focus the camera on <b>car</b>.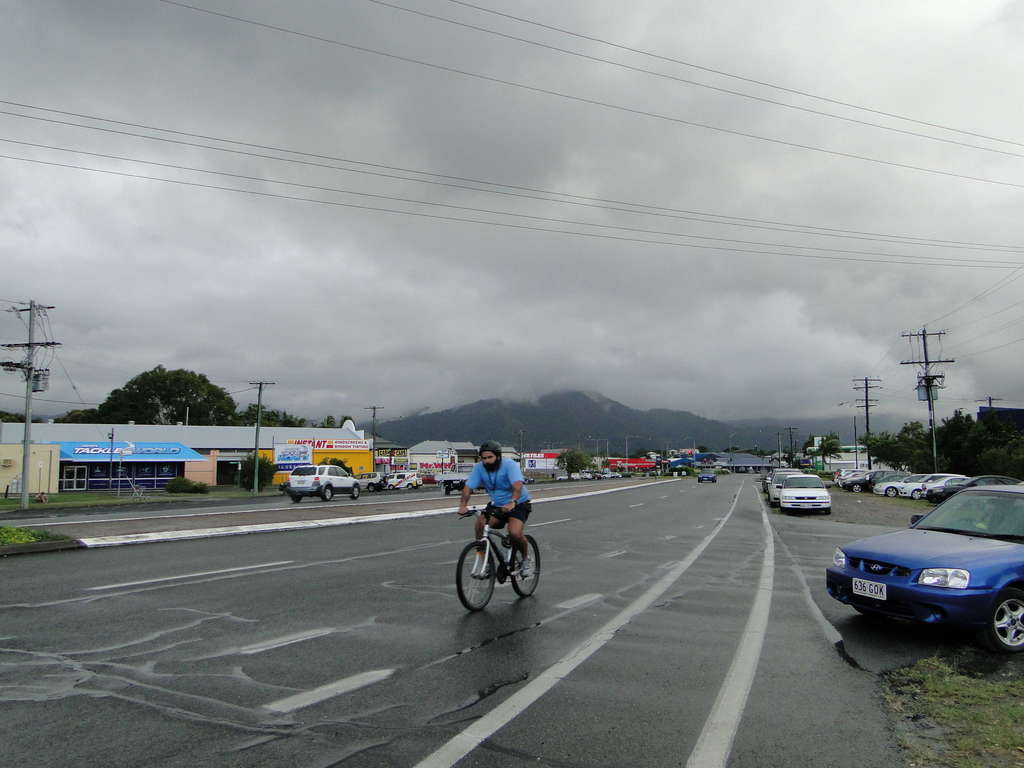
Focus region: bbox=[761, 470, 771, 490].
